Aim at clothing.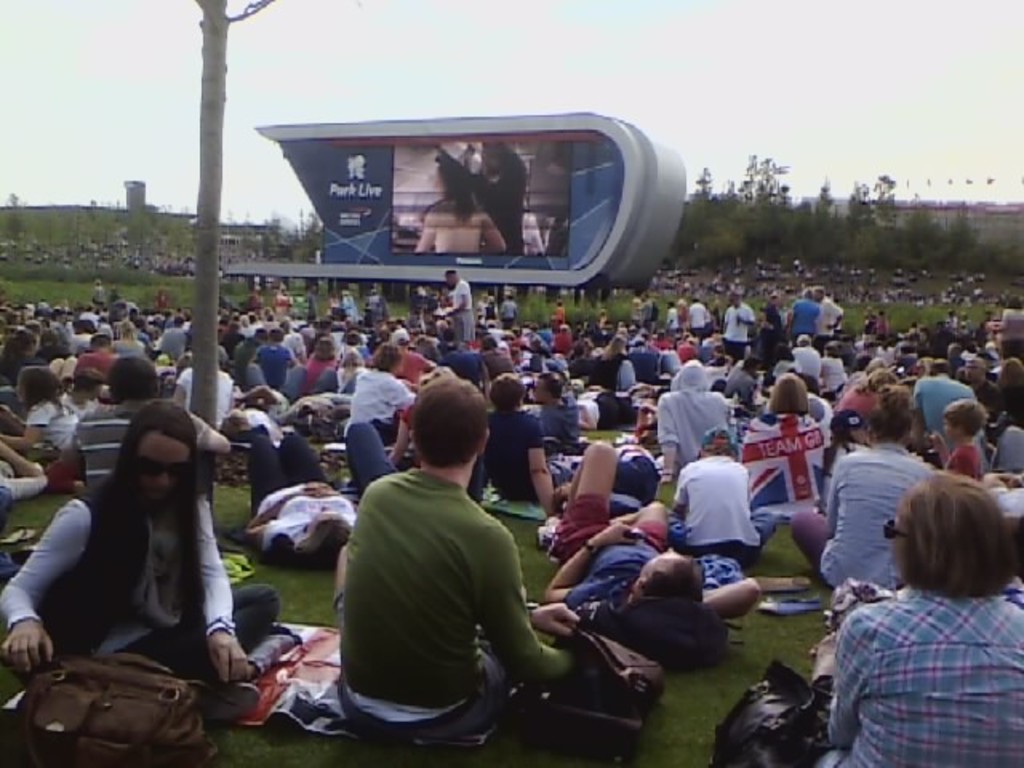
Aimed at (690, 307, 712, 334).
